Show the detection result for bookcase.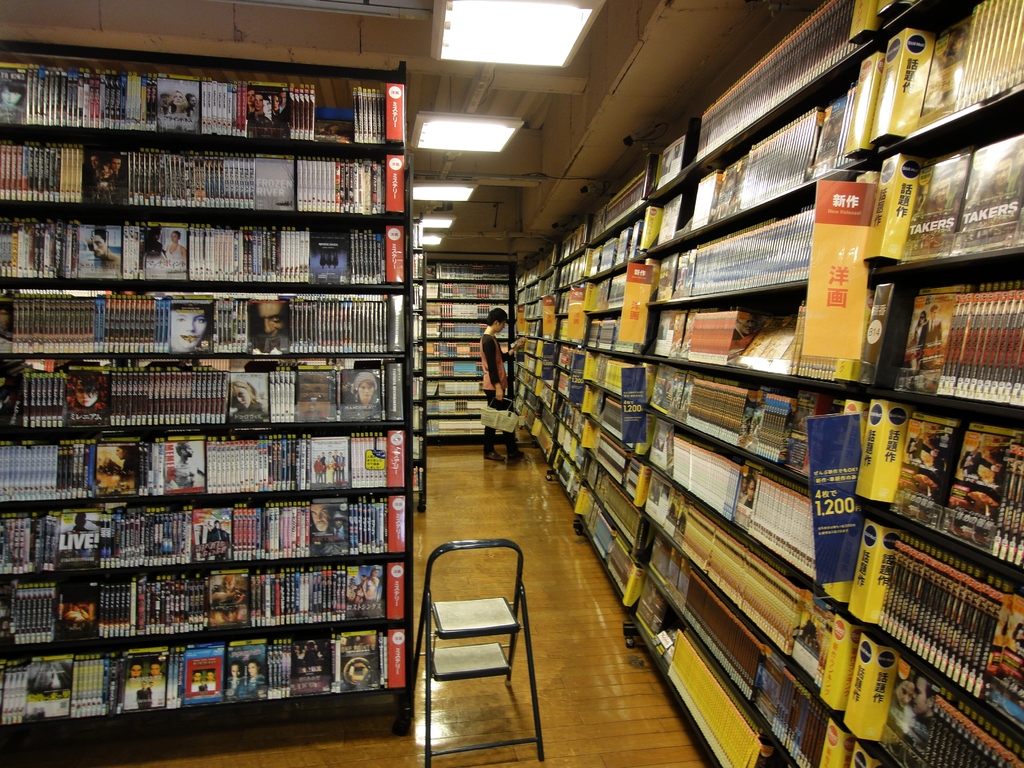
bbox(406, 212, 428, 511).
